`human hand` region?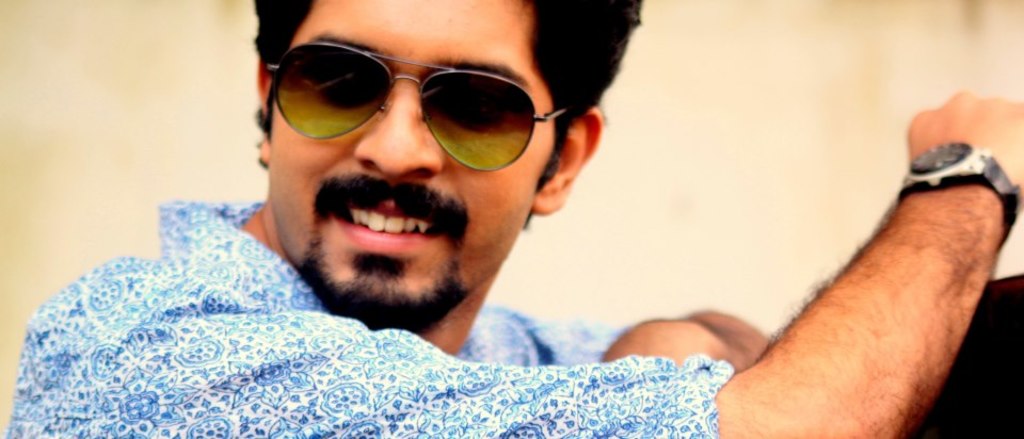
select_region(887, 104, 1013, 239)
